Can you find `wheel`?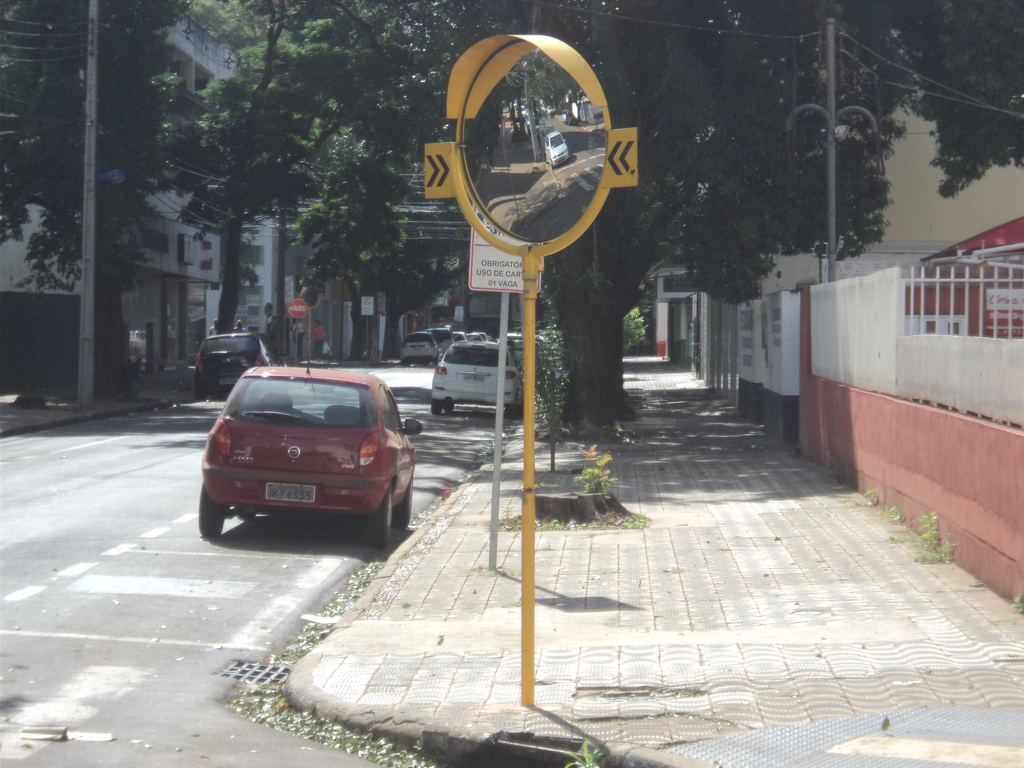
Yes, bounding box: <box>444,399,456,416</box>.
